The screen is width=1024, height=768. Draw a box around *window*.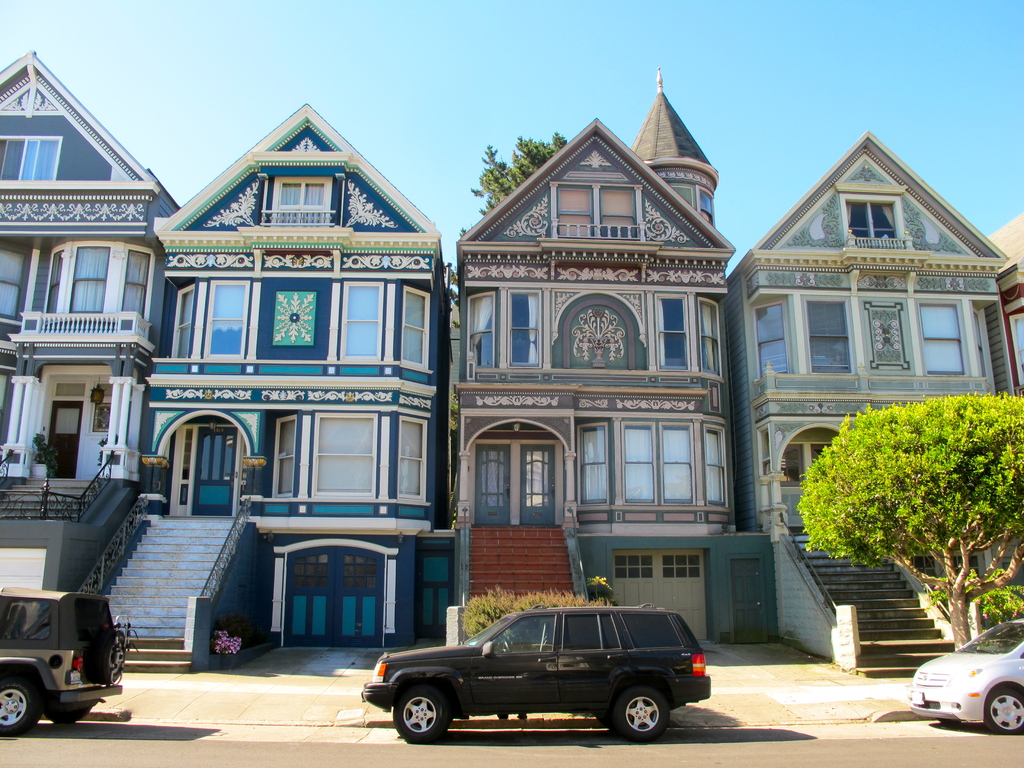
659 292 690 367.
